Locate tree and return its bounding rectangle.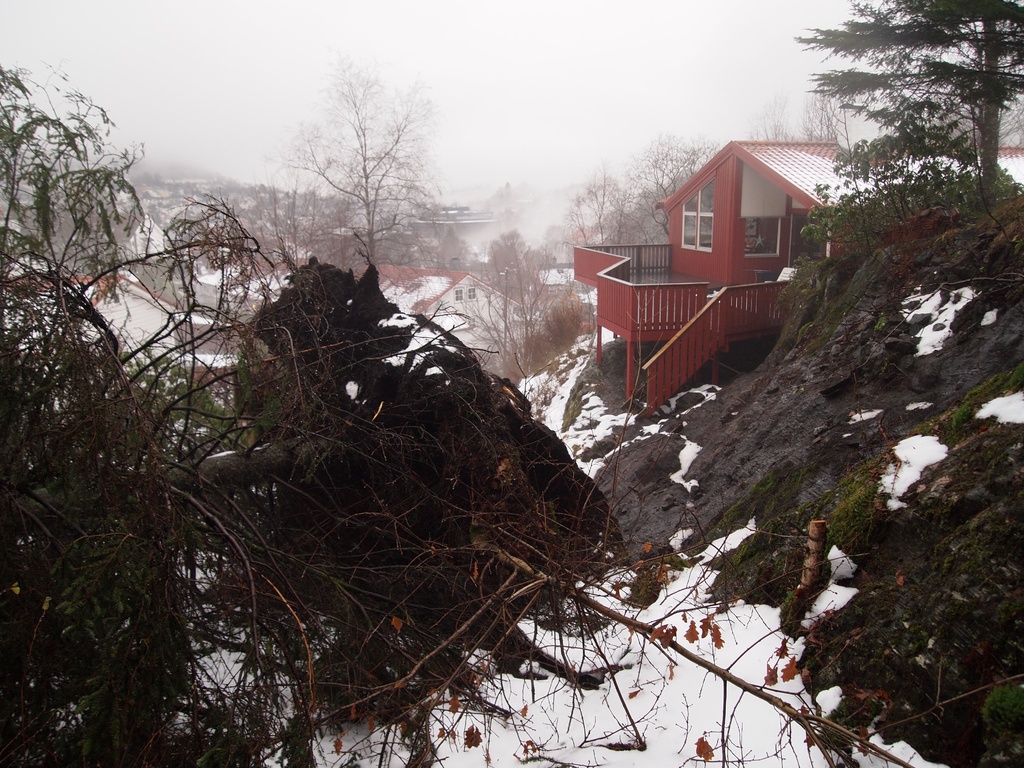
[x1=0, y1=70, x2=599, y2=767].
